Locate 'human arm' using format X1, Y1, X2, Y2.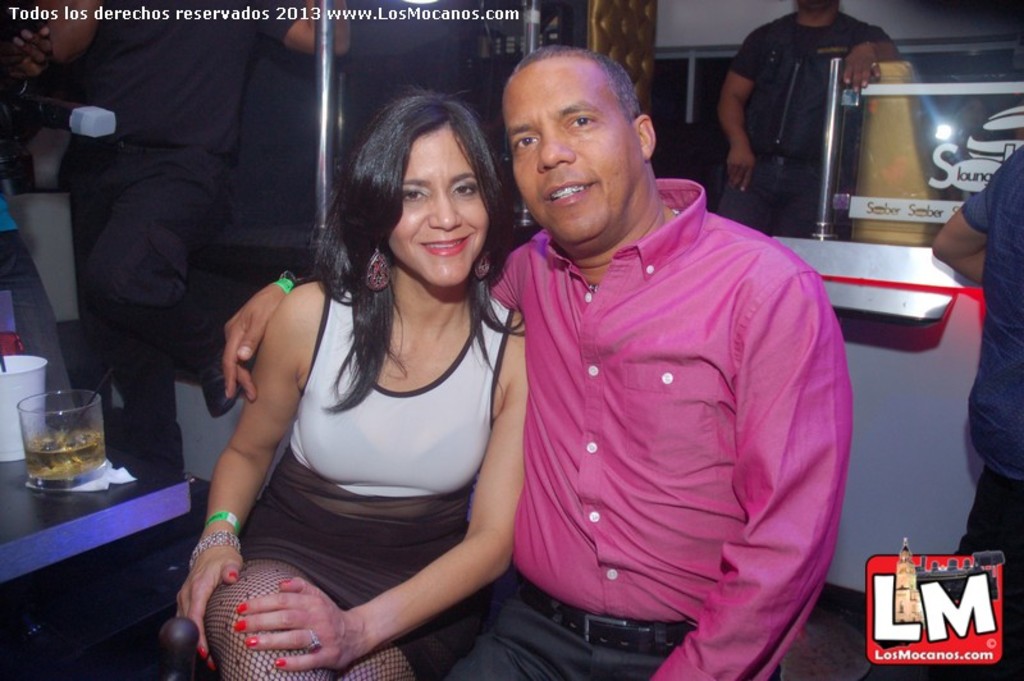
227, 250, 522, 398.
